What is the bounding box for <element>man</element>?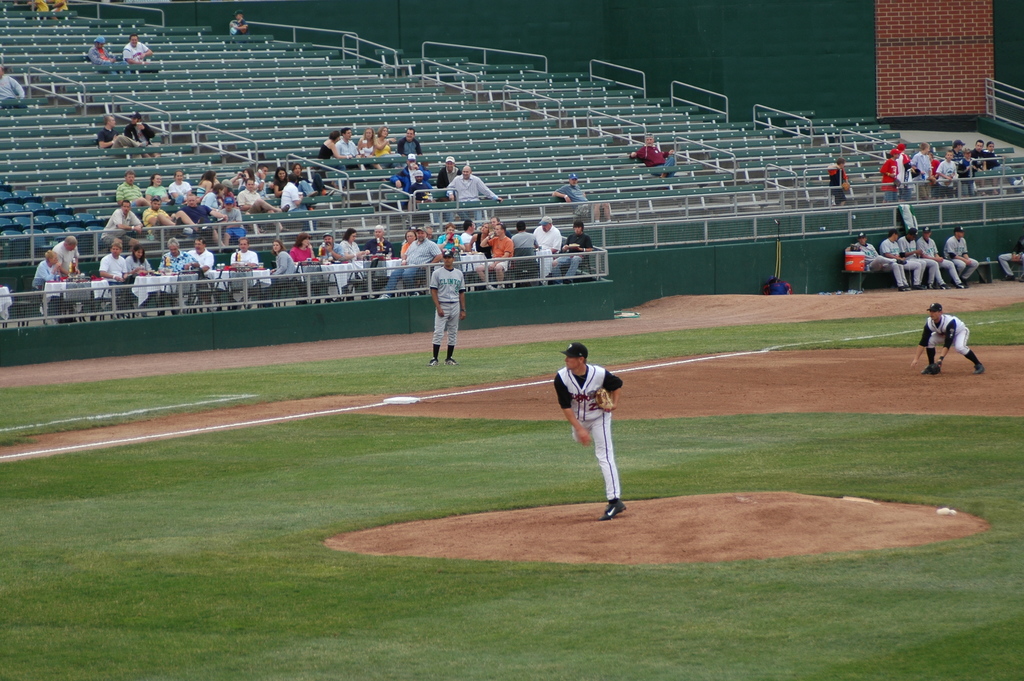
{"left": 554, "top": 220, "right": 591, "bottom": 277}.
